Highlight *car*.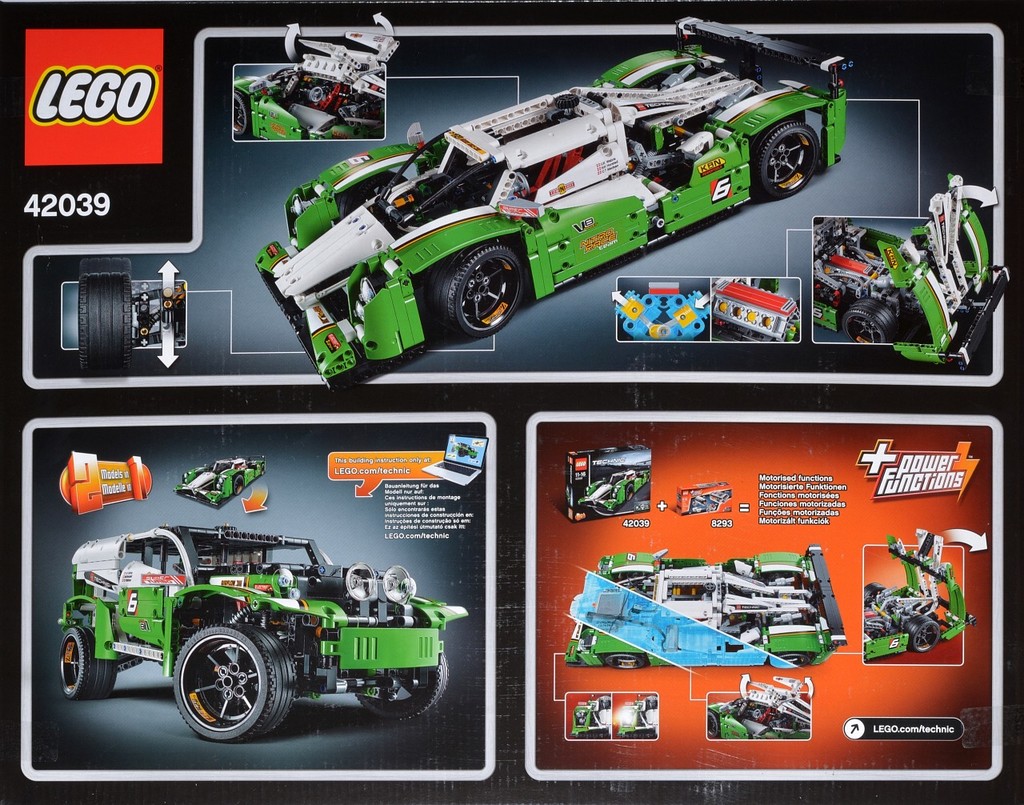
Highlighted region: x1=46 y1=519 x2=484 y2=743.
